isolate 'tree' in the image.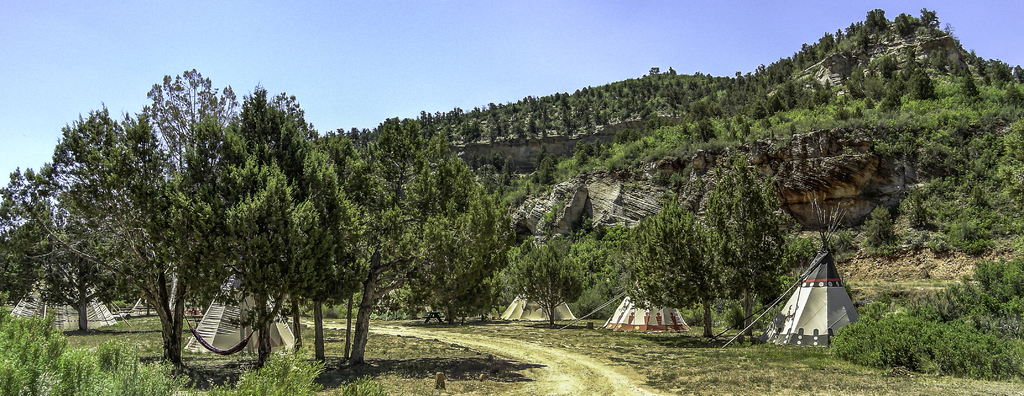
Isolated region: 33:95:184:359.
